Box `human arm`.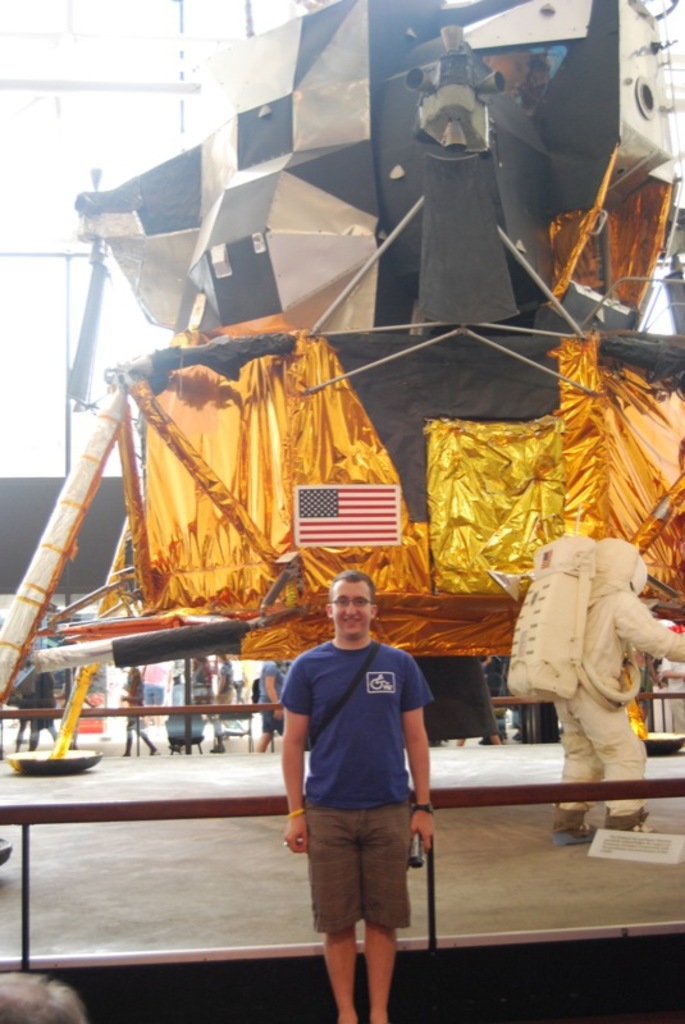
606, 590, 684, 660.
